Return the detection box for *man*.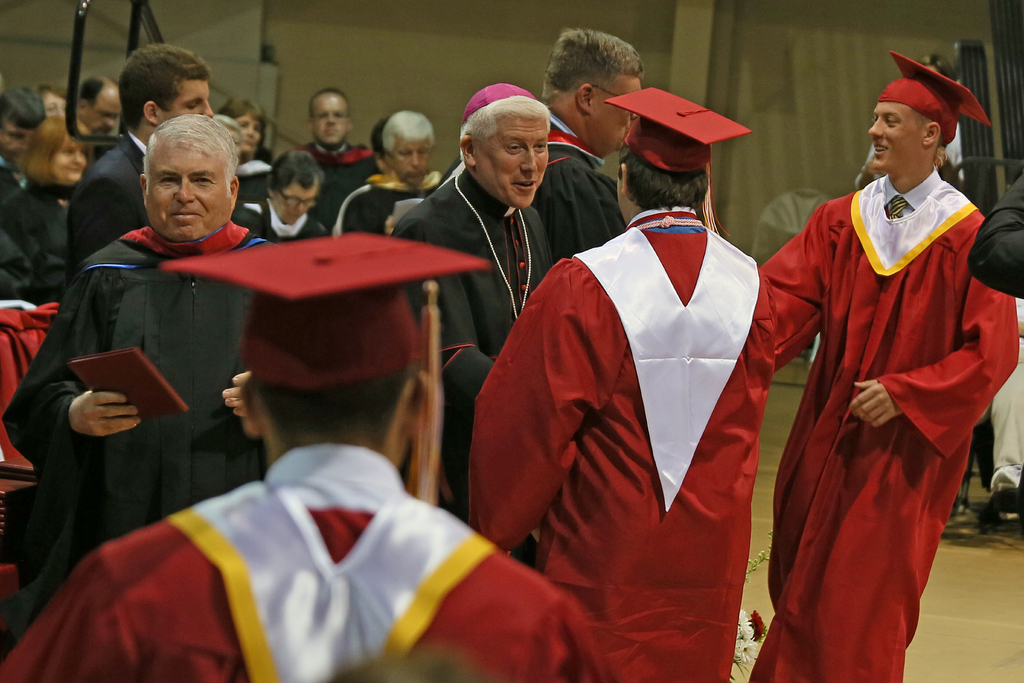
x1=76 y1=76 x2=121 y2=156.
